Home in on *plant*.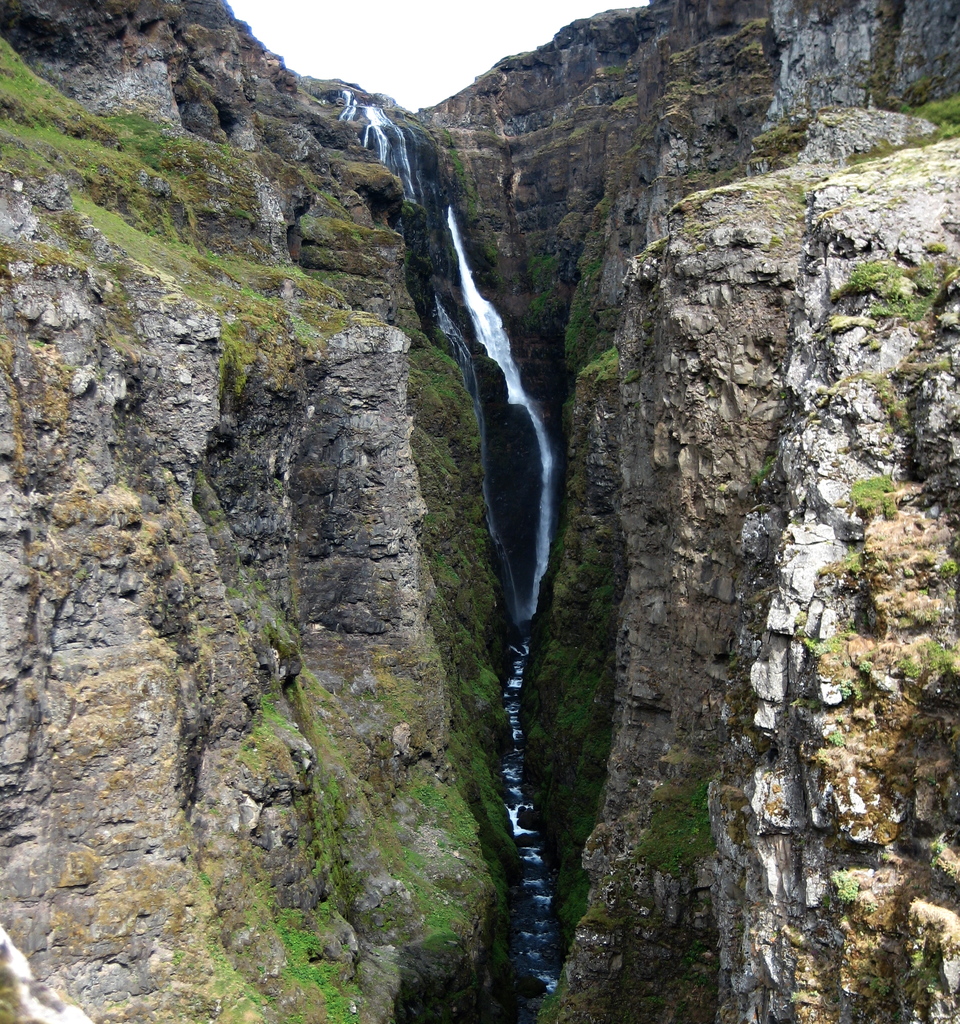
Homed in at <region>833, 872, 860, 907</region>.
